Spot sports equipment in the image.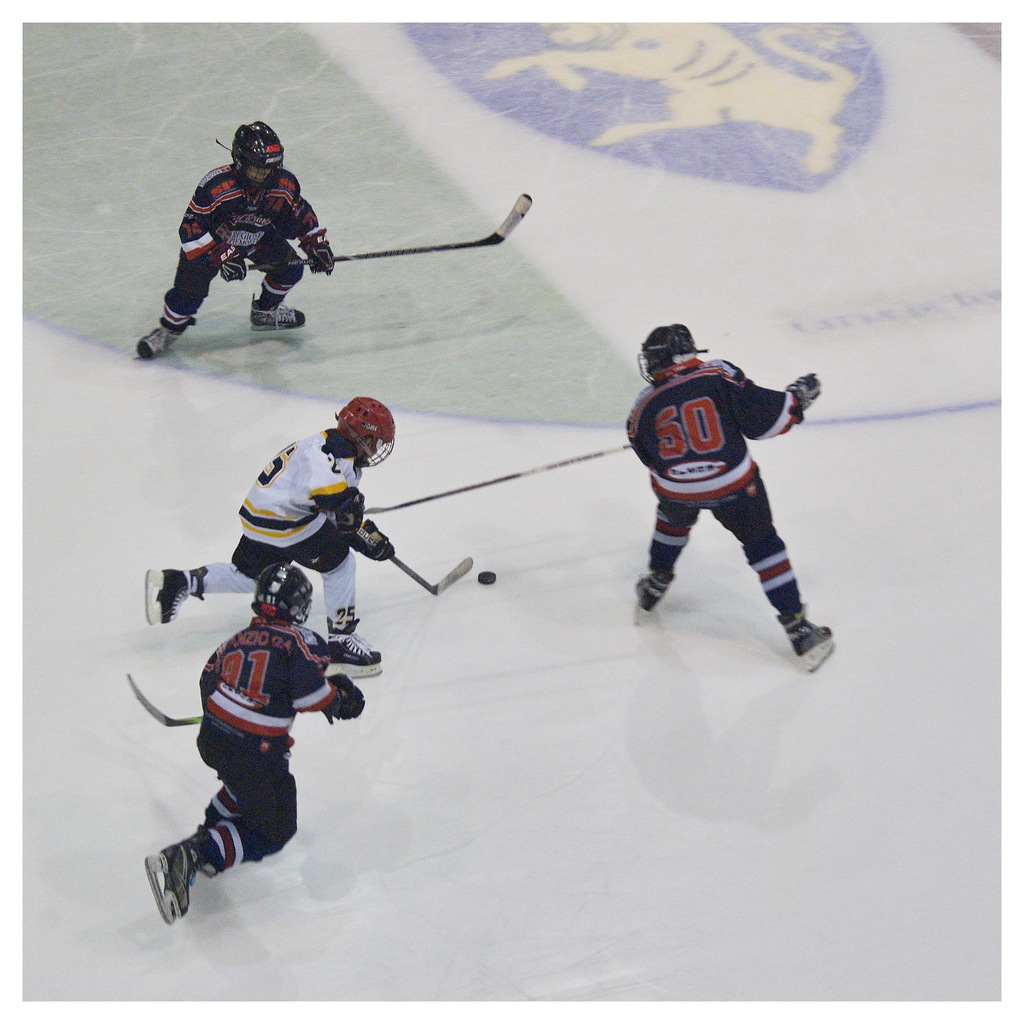
sports equipment found at <box>146,566,207,630</box>.
